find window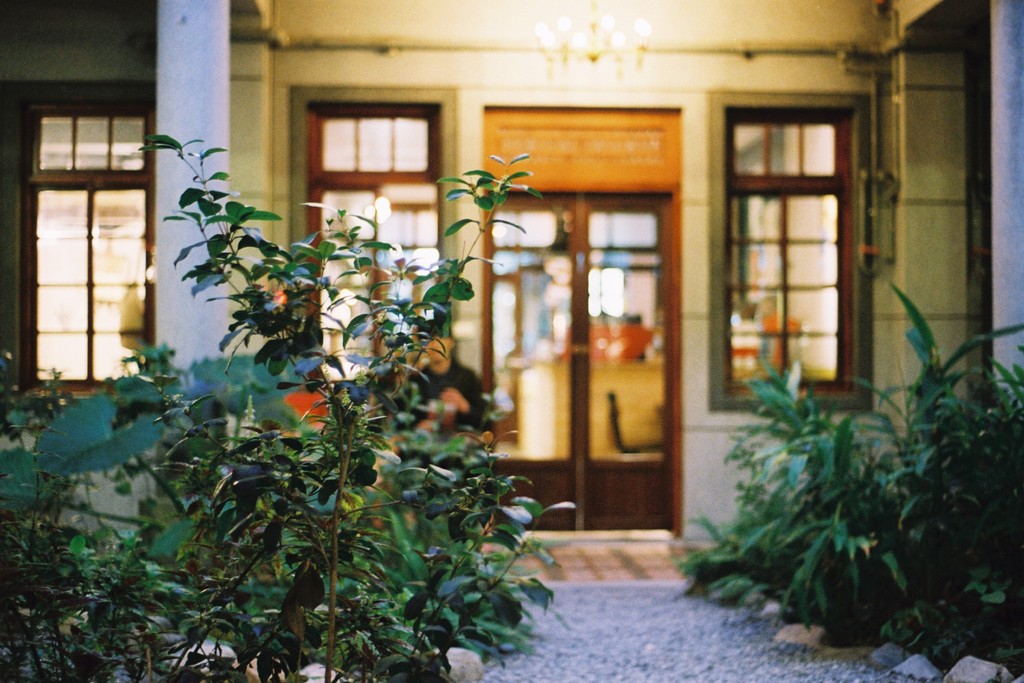
bbox(15, 78, 170, 403)
